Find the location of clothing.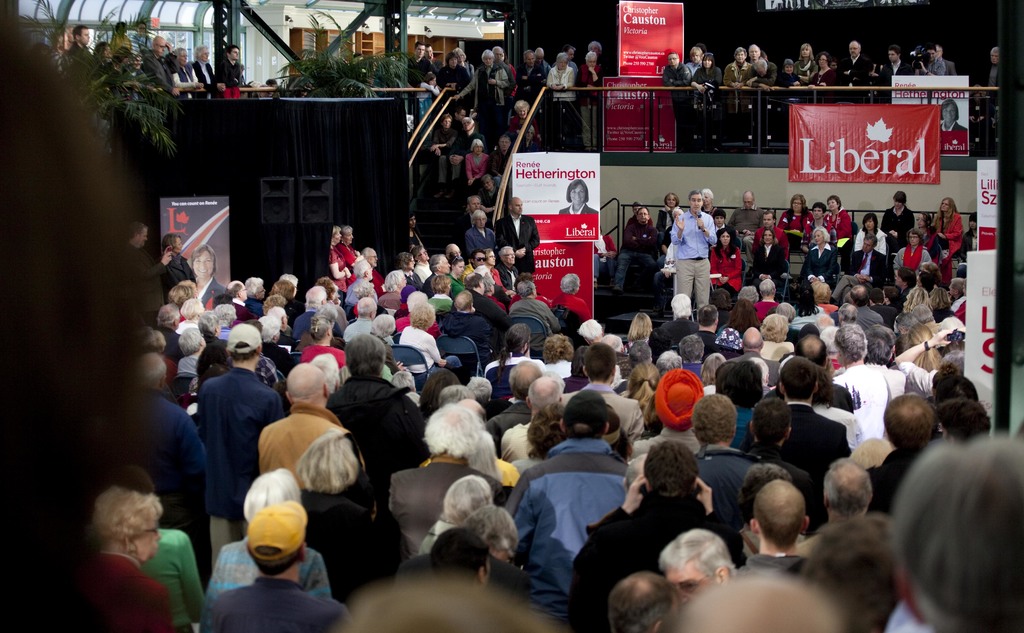
Location: (x1=655, y1=309, x2=716, y2=341).
